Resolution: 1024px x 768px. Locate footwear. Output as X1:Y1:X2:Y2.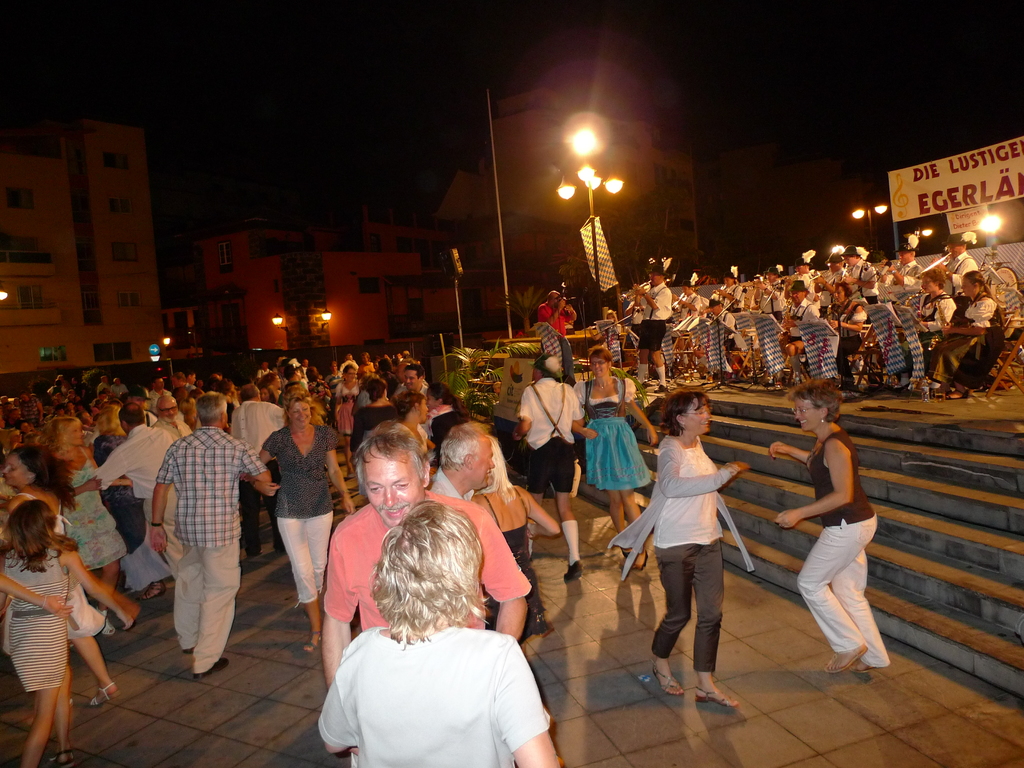
194:658:232:678.
